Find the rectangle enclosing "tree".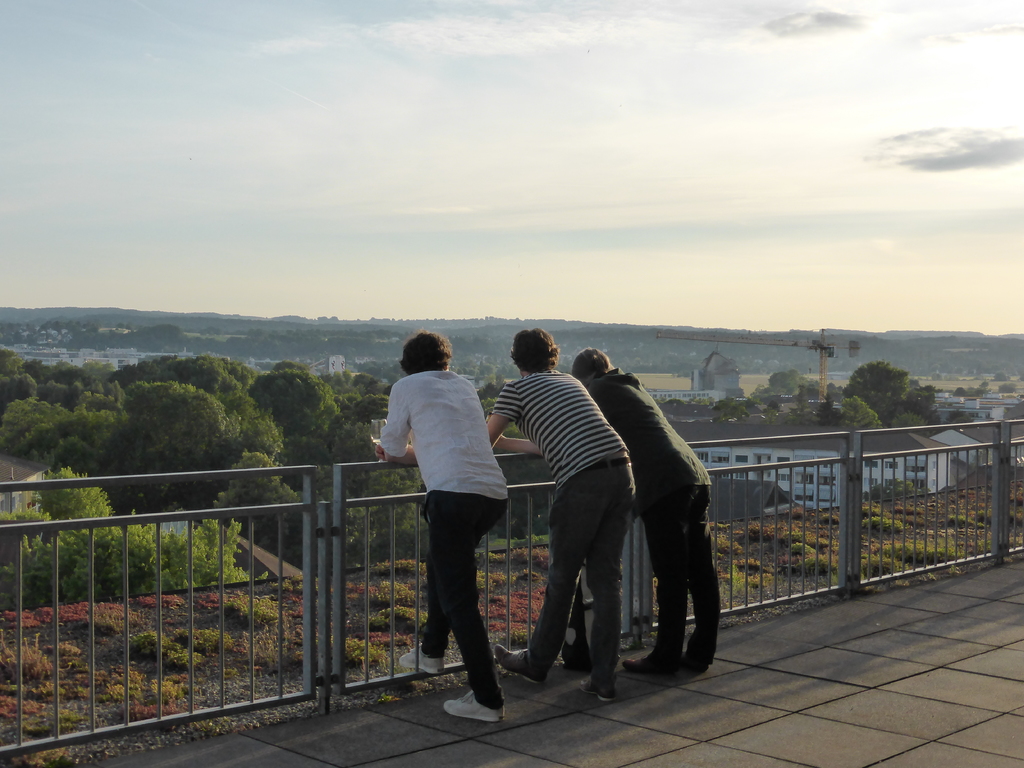
bbox=(499, 454, 556, 536).
